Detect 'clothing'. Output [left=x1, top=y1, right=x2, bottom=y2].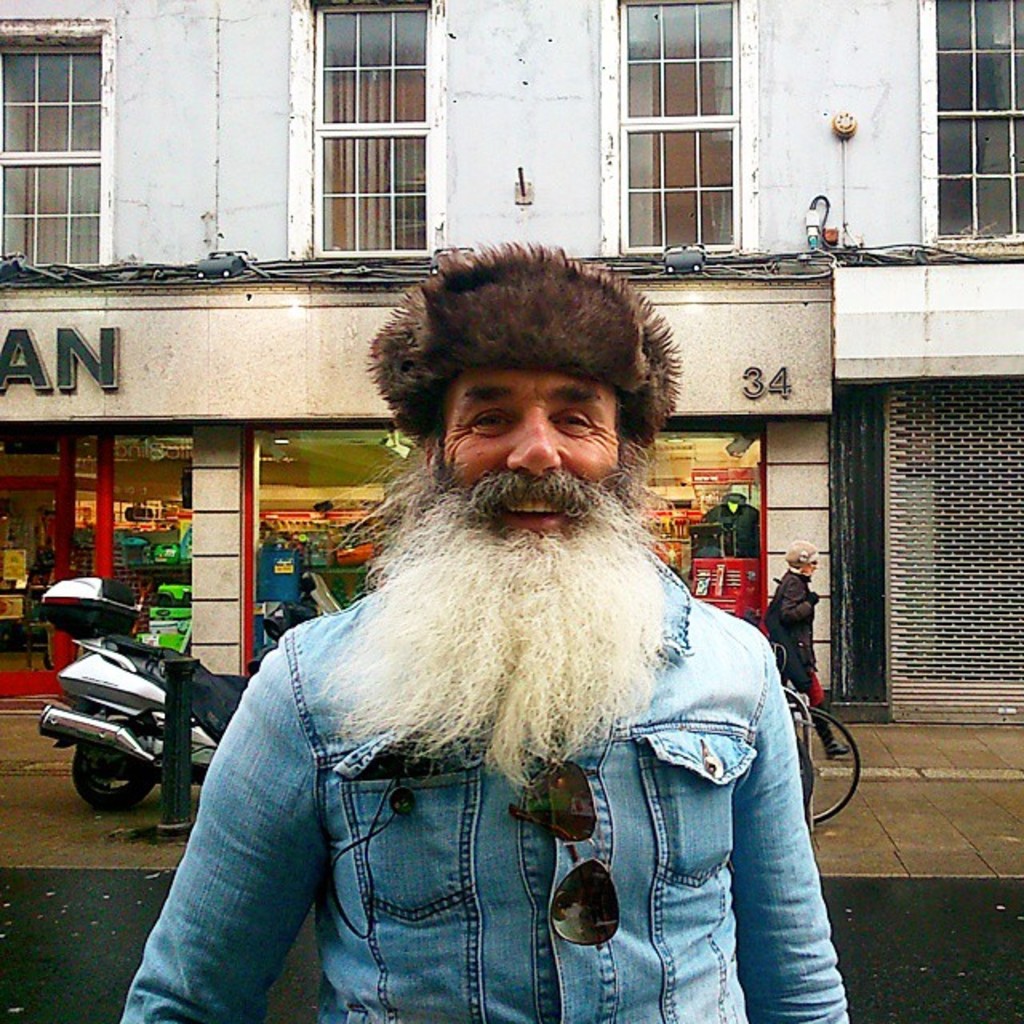
[left=245, top=528, right=312, bottom=616].
